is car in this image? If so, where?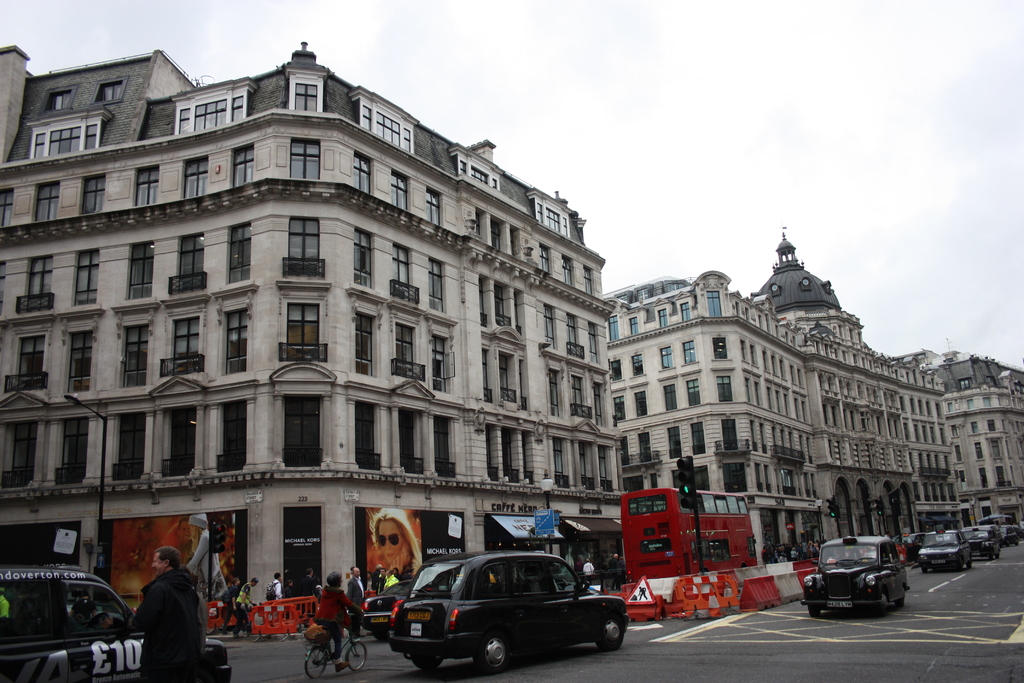
Yes, at {"x1": 0, "y1": 563, "x2": 230, "y2": 682}.
